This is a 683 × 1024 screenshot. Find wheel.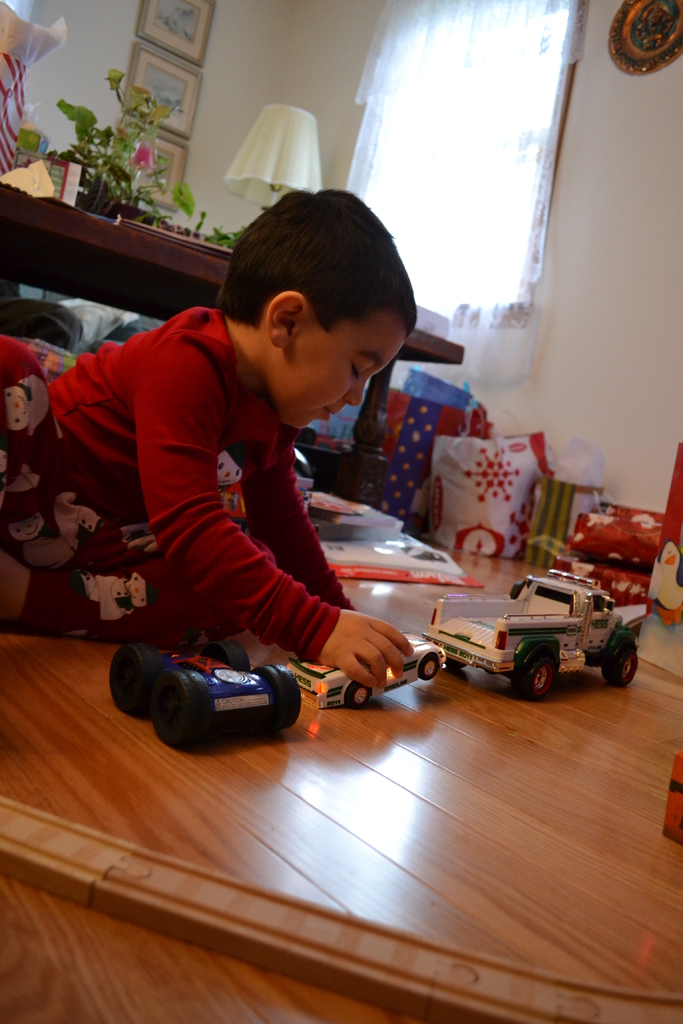
Bounding box: (251, 660, 301, 732).
